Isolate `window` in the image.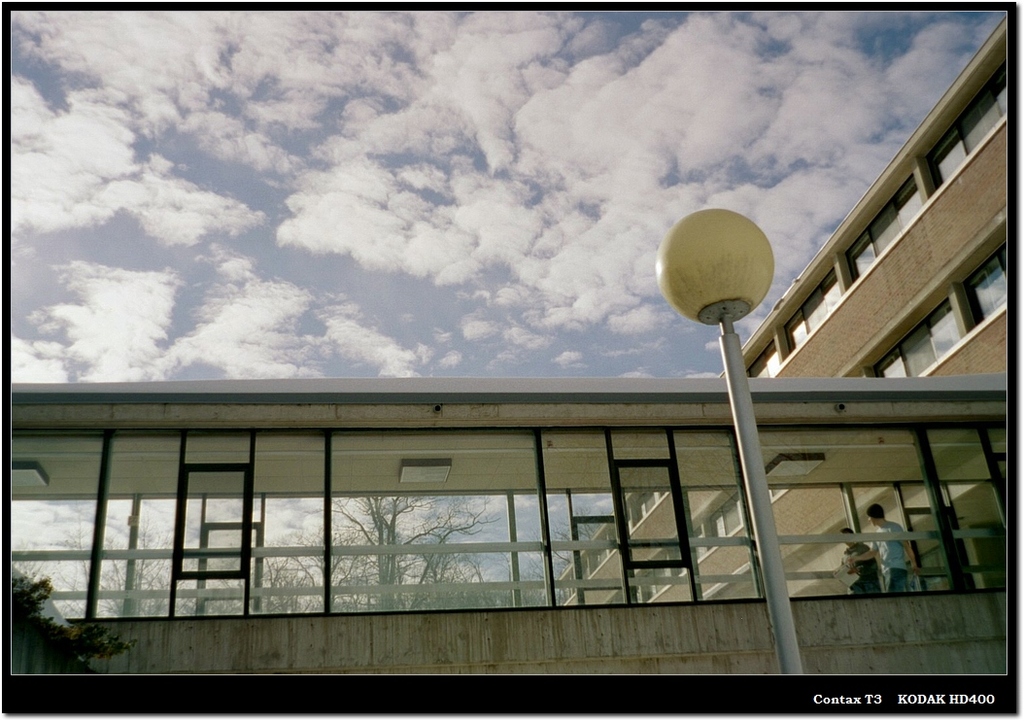
Isolated region: (left=965, top=240, right=1006, bottom=325).
